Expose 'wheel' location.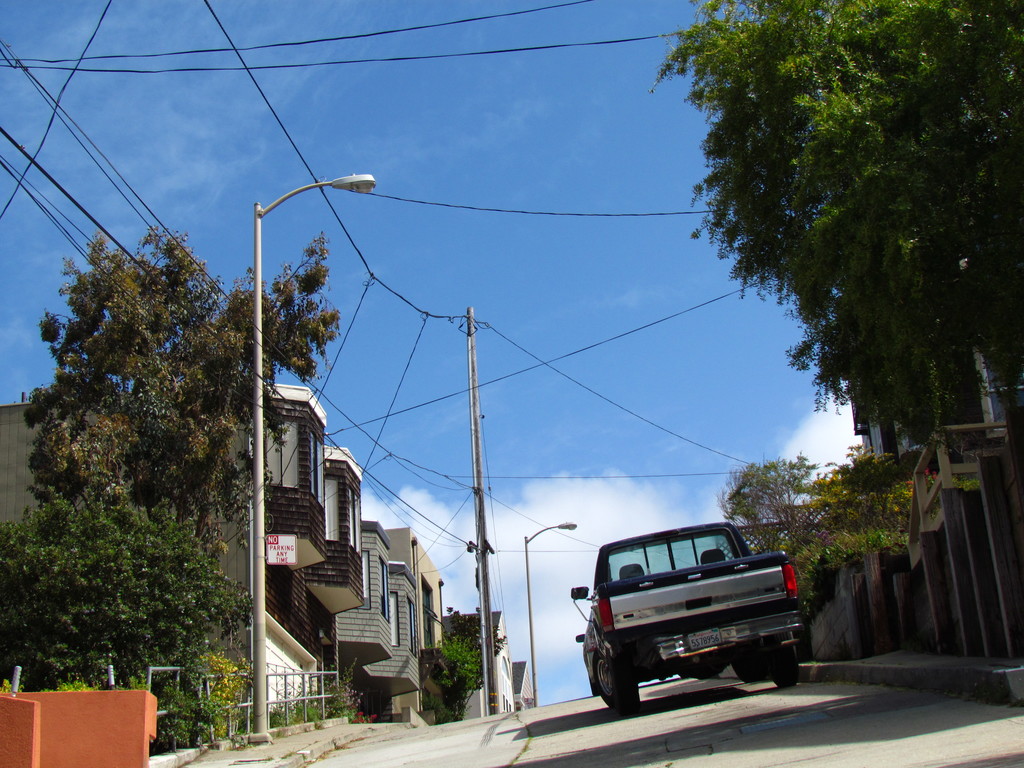
Exposed at locate(765, 634, 797, 689).
